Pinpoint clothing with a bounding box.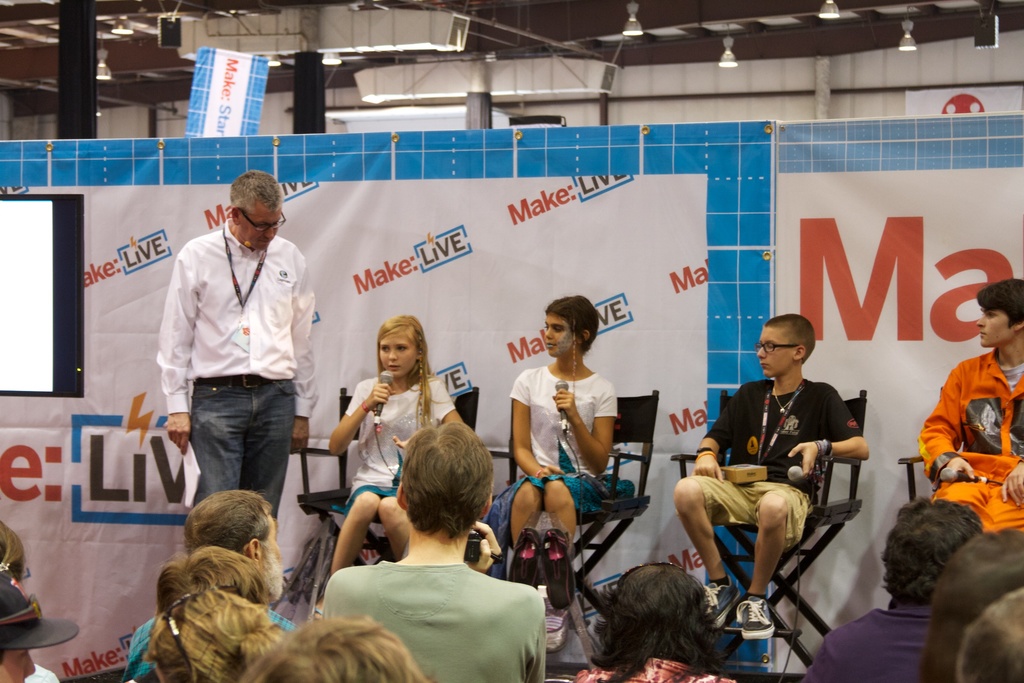
l=684, t=371, r=863, b=539.
